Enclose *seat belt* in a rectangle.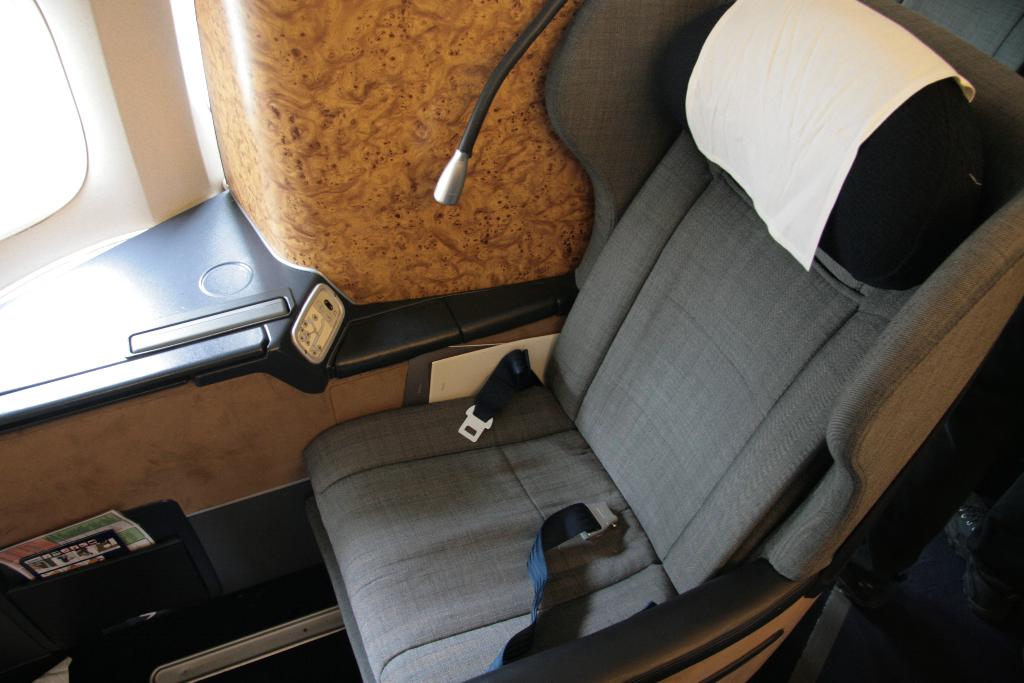
{"left": 453, "top": 349, "right": 535, "bottom": 443}.
